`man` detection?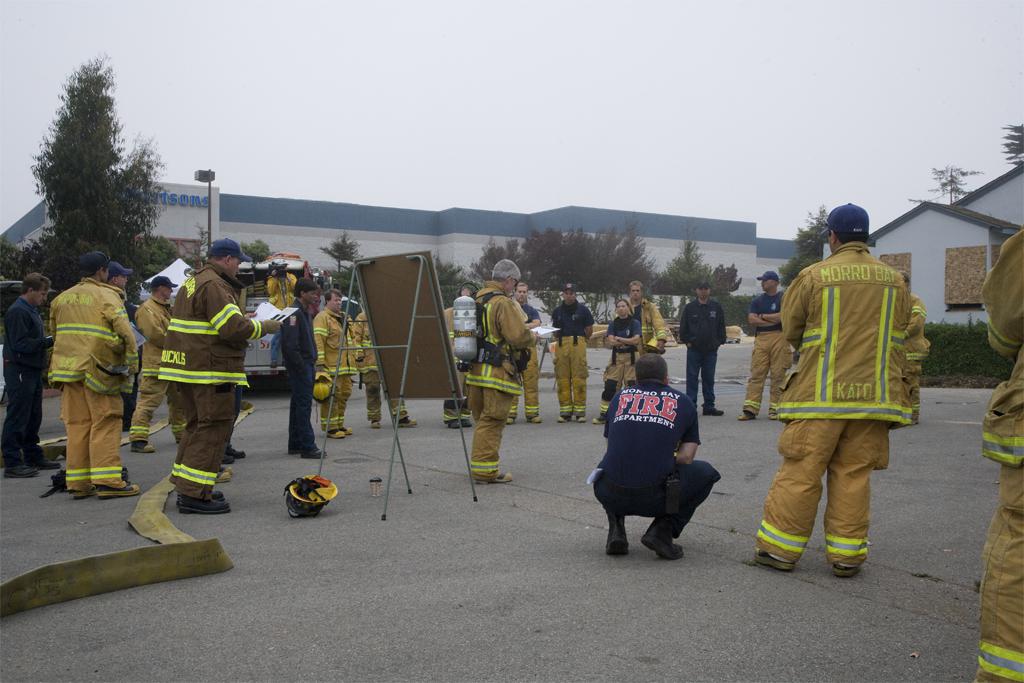
select_region(551, 292, 593, 427)
